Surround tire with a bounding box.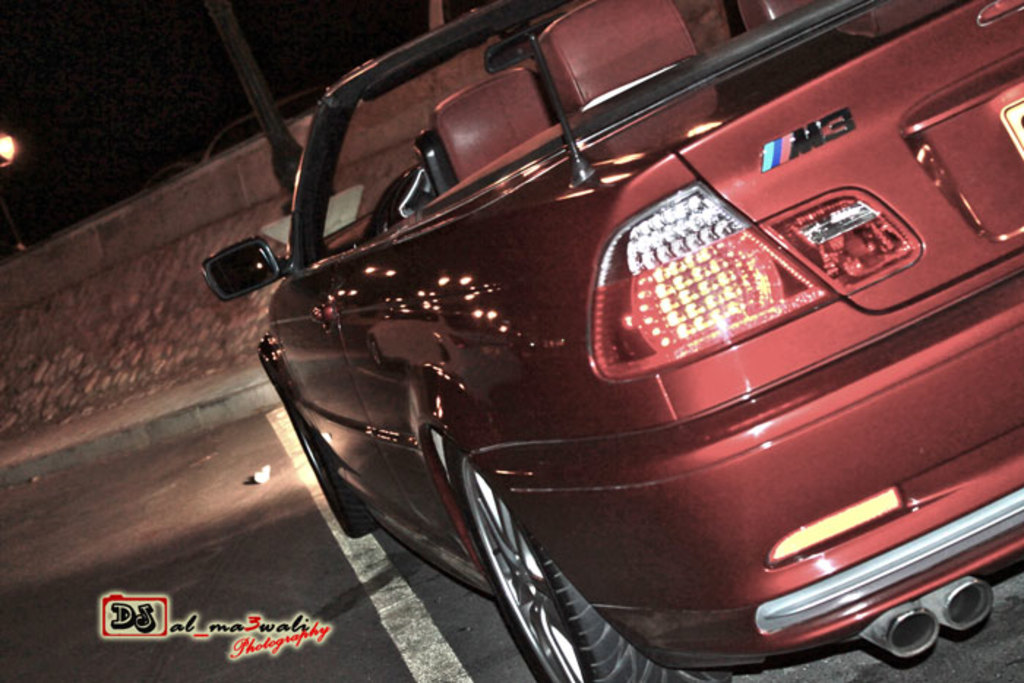
box(293, 402, 374, 540).
